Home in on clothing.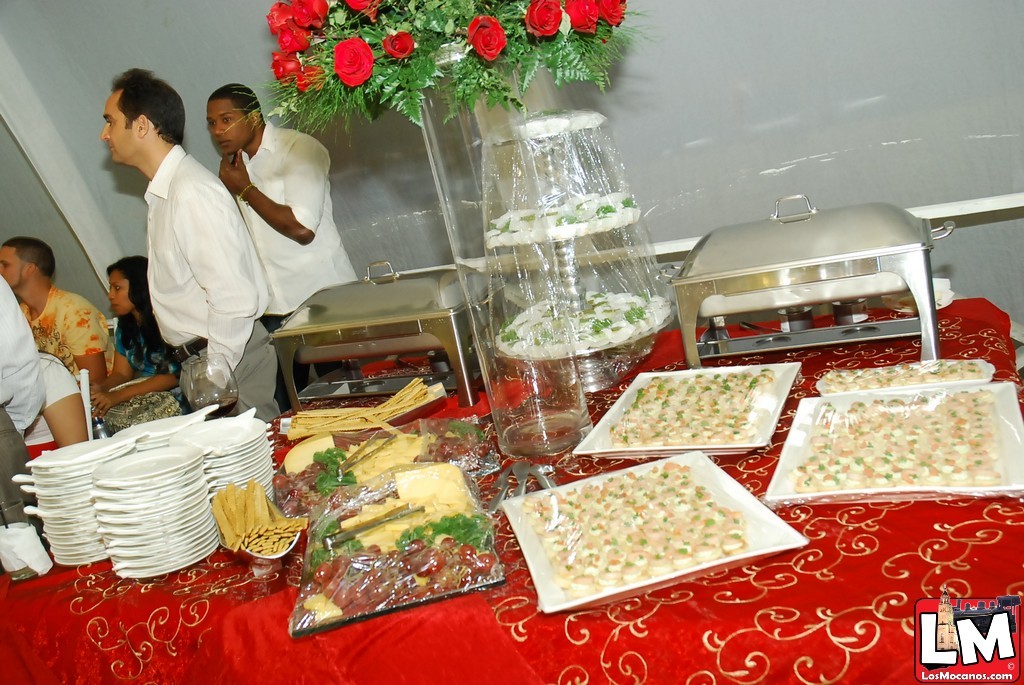
Homed in at rect(13, 292, 113, 393).
